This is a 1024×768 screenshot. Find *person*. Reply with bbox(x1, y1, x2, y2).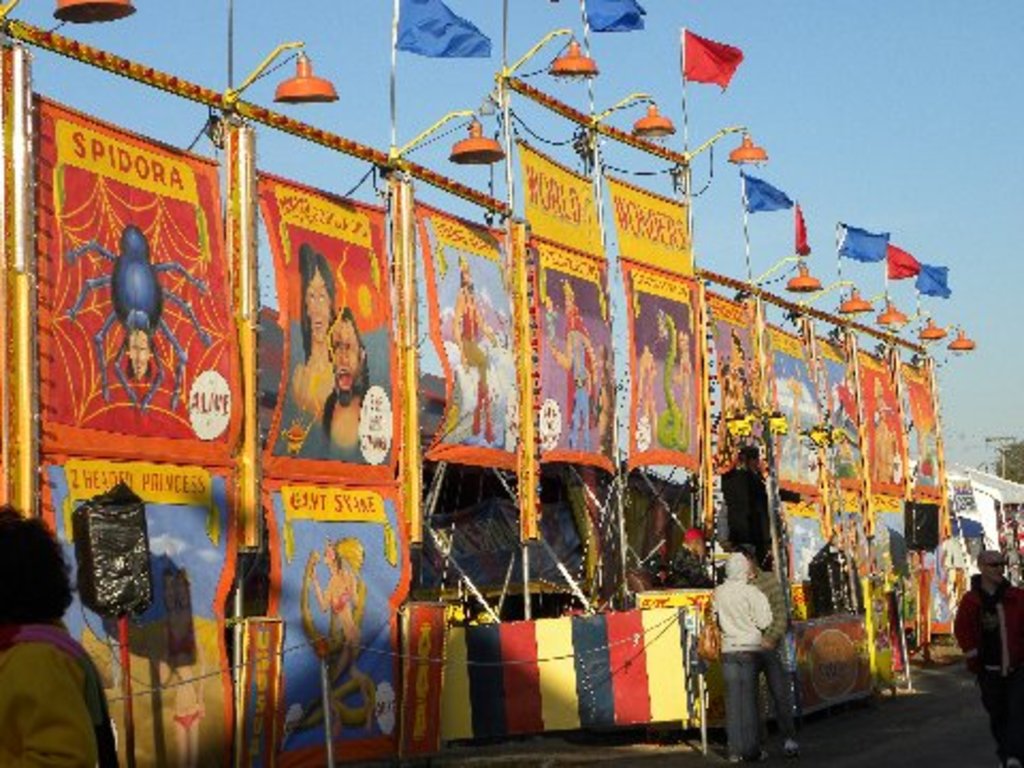
bbox(956, 550, 1022, 766).
